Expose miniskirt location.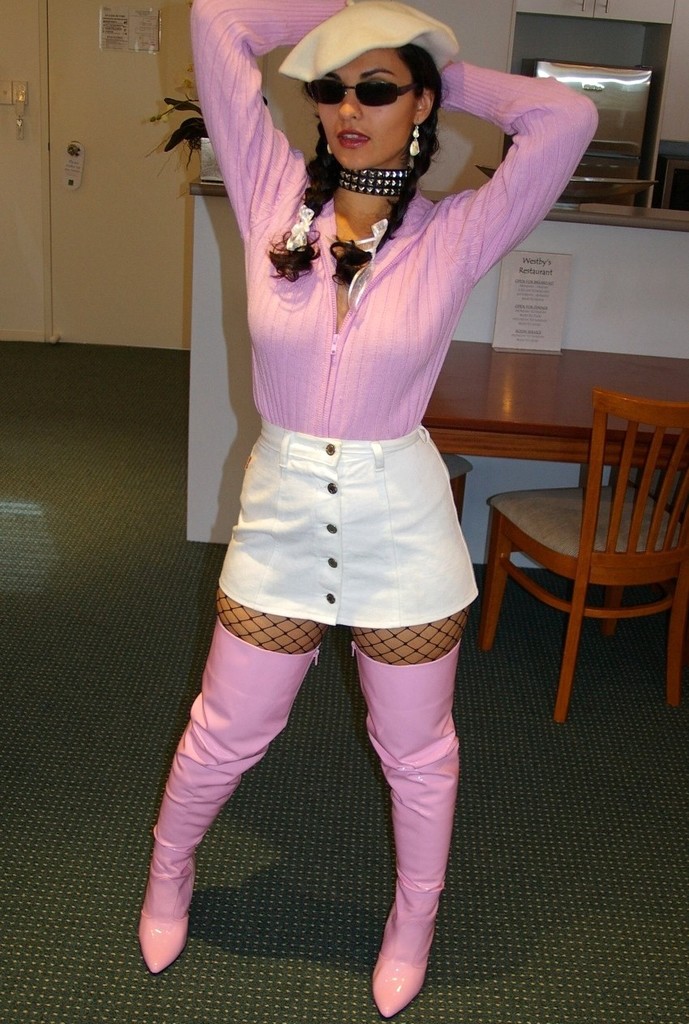
Exposed at rect(215, 417, 481, 625).
